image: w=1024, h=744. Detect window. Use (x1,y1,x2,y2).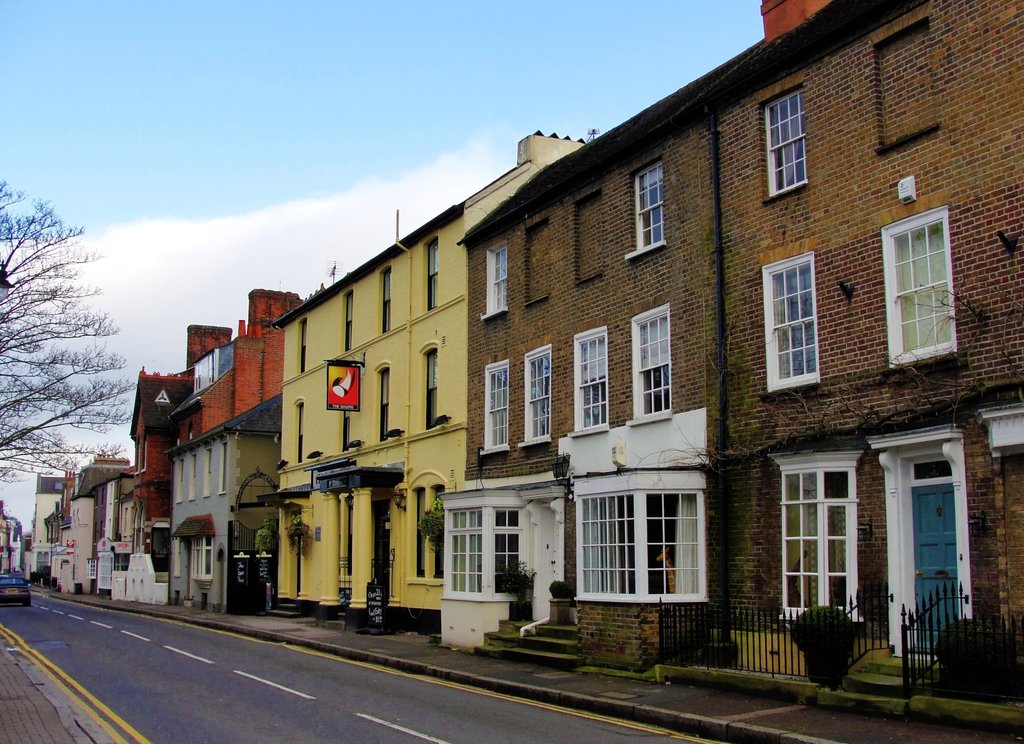
(297,394,302,464).
